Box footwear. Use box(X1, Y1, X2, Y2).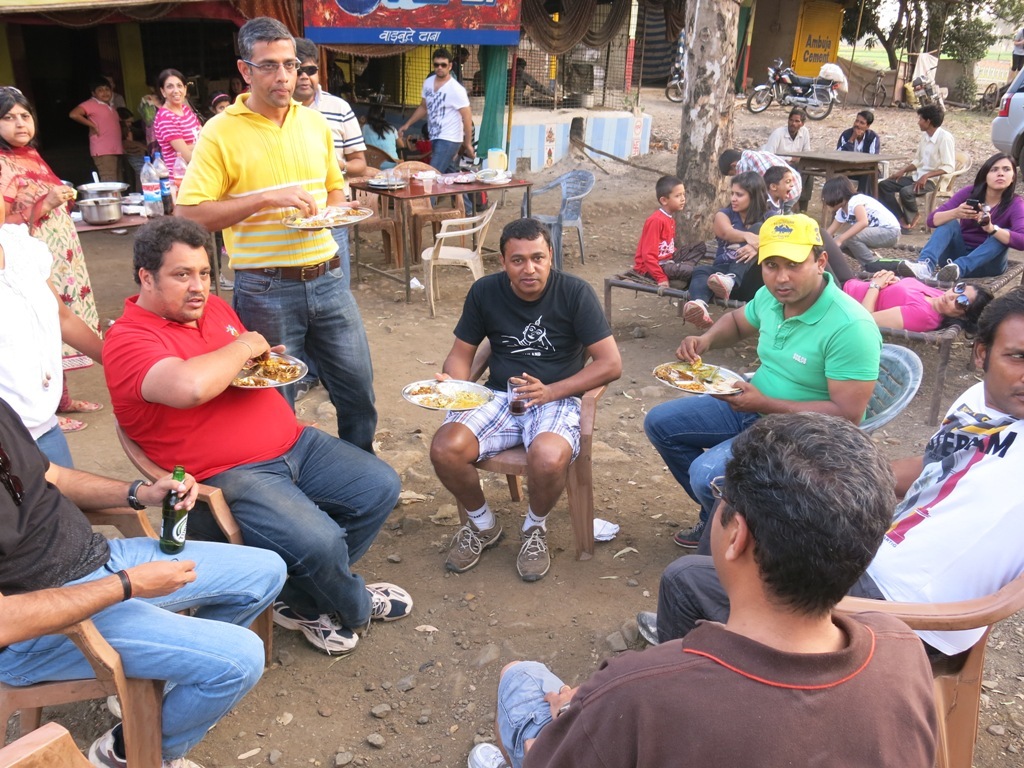
box(445, 517, 509, 575).
